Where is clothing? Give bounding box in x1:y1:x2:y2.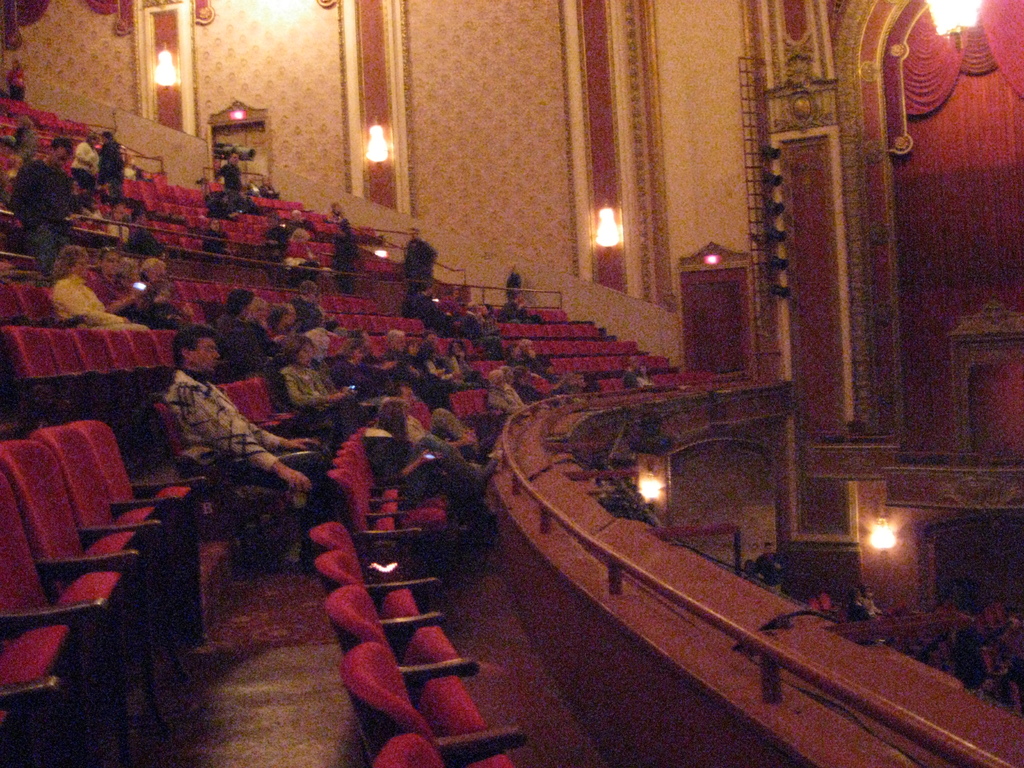
301:327:339:360.
